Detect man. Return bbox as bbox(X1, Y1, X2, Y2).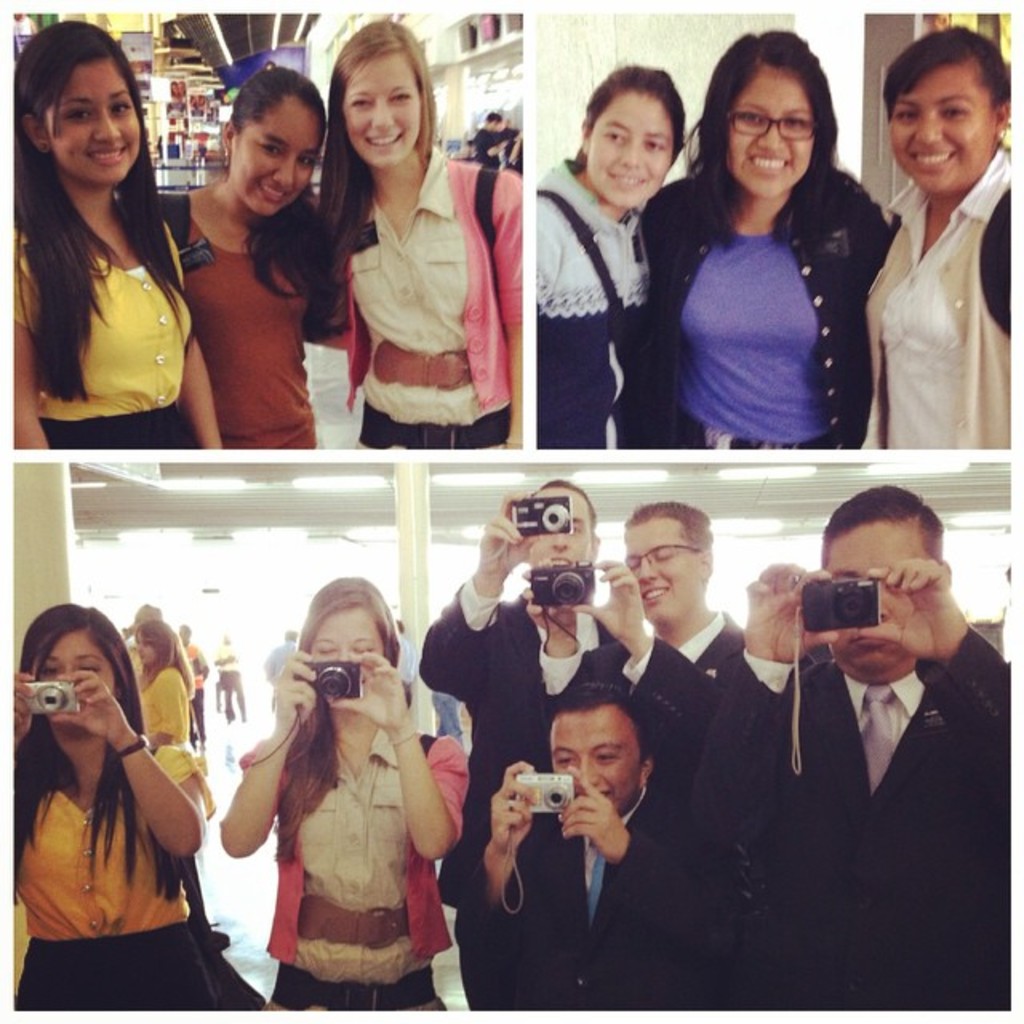
bbox(178, 621, 205, 752).
